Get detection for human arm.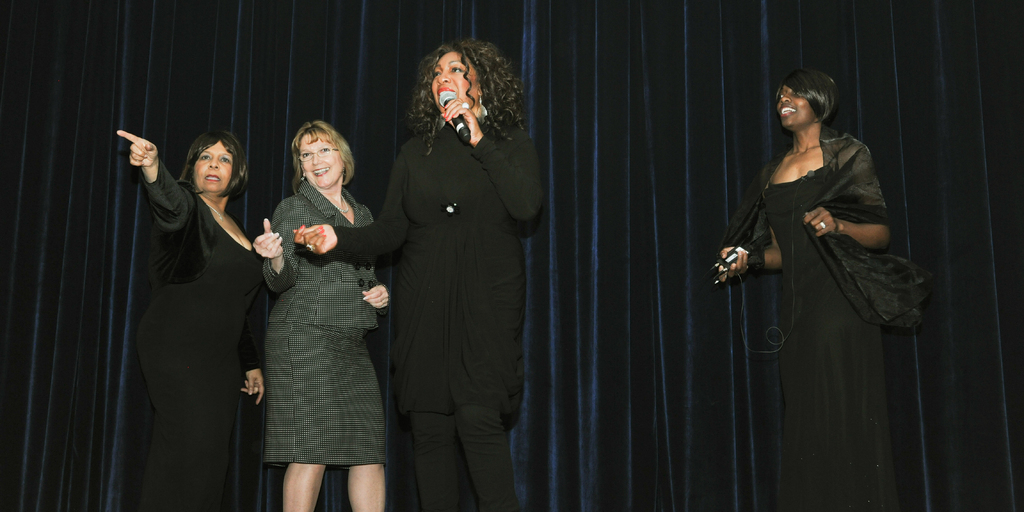
Detection: l=810, t=141, r=893, b=236.
